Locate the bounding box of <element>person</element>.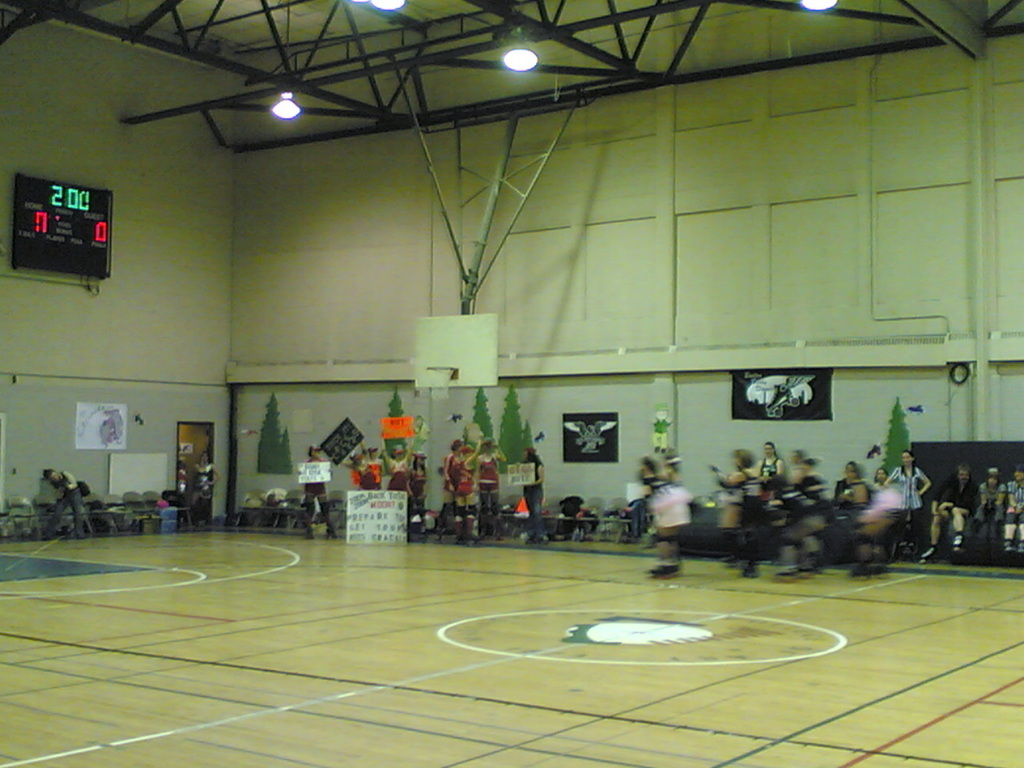
Bounding box: 927/464/974/558.
